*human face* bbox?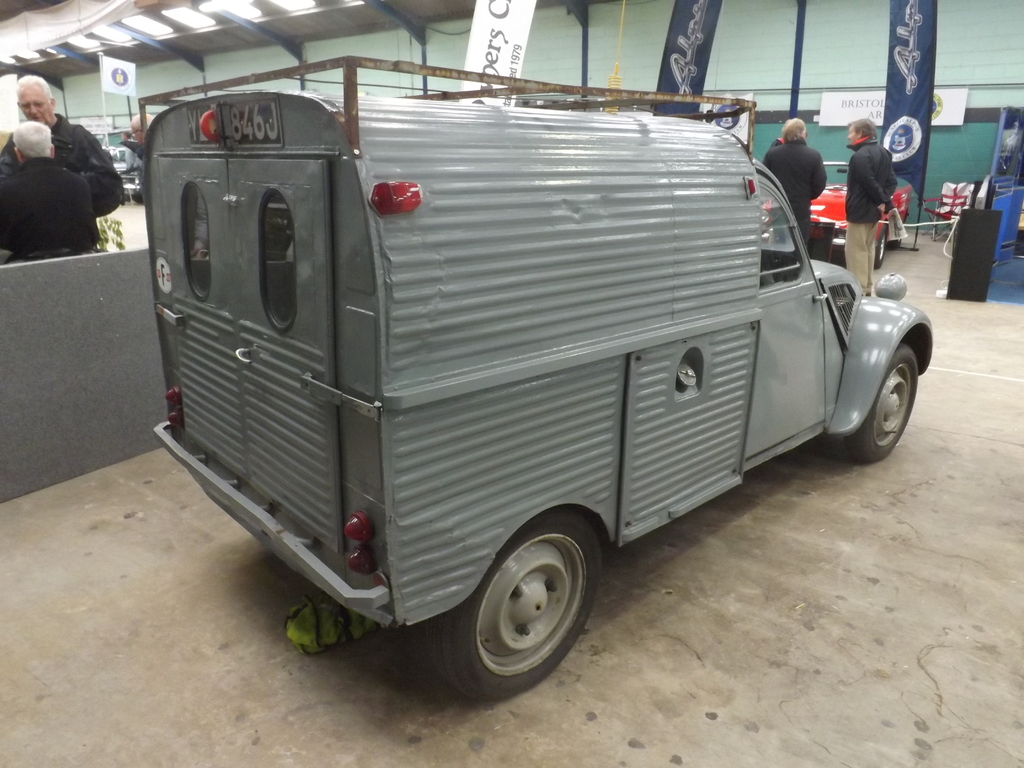
select_region(20, 86, 54, 125)
